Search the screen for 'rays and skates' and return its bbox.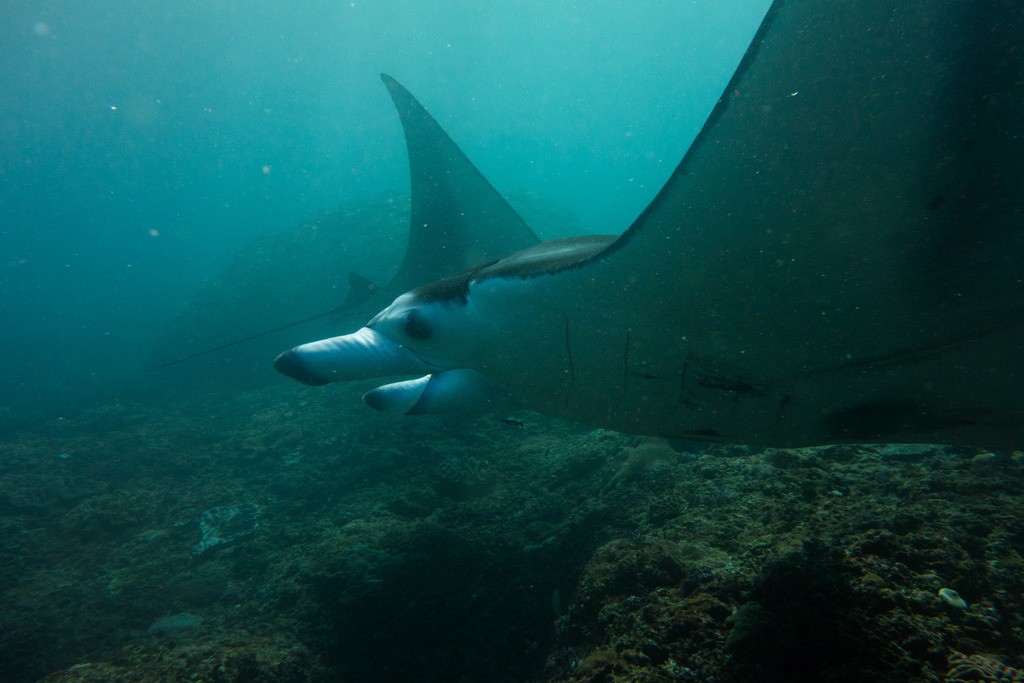
Found: (279, 0, 1023, 450).
